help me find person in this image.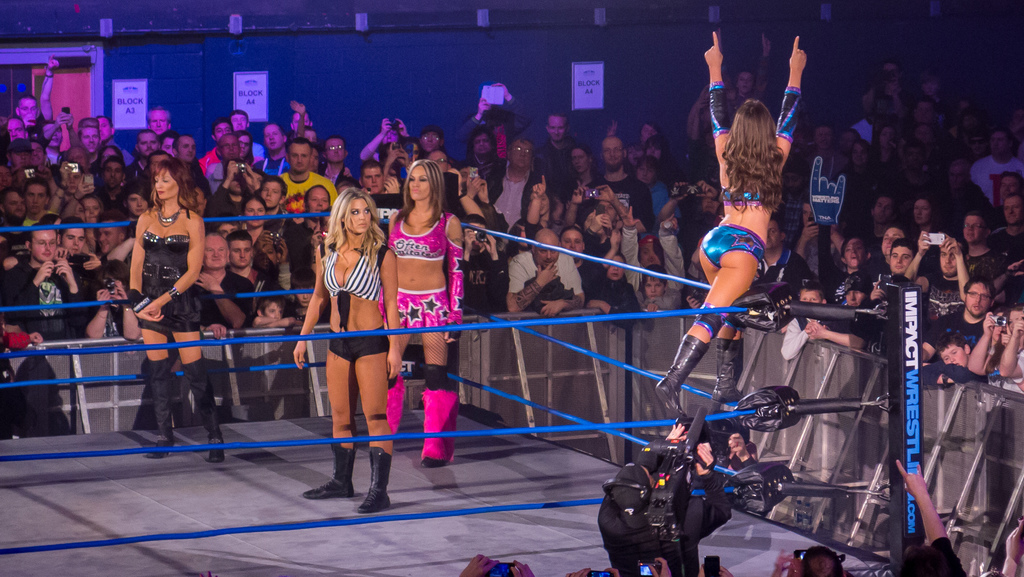
Found it: x1=300, y1=171, x2=386, y2=496.
